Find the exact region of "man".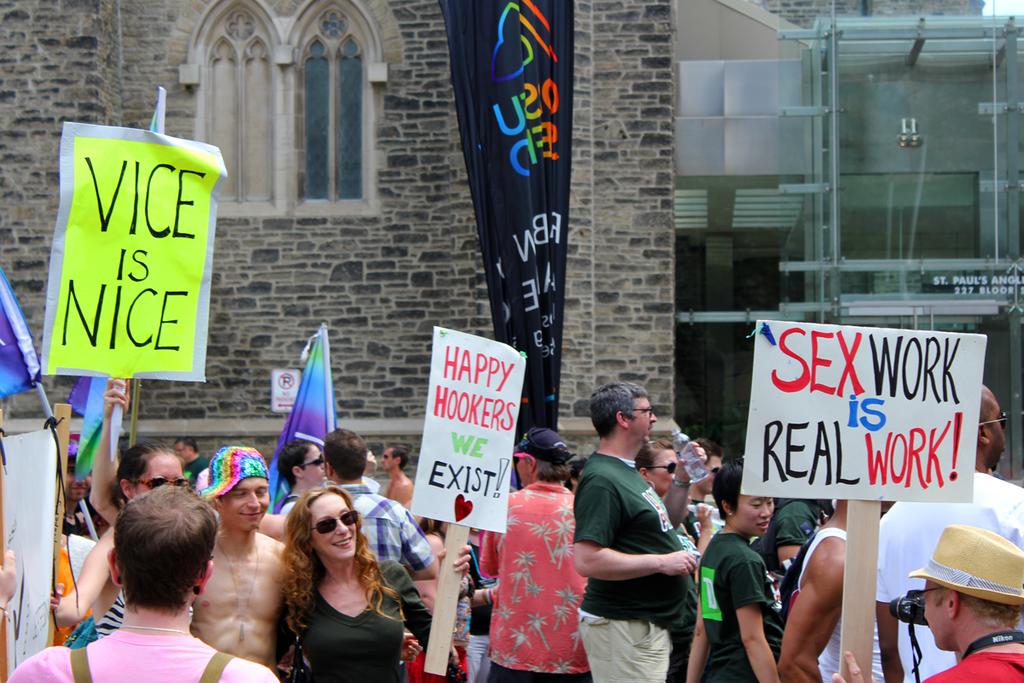
Exact region: [x1=872, y1=382, x2=1023, y2=682].
